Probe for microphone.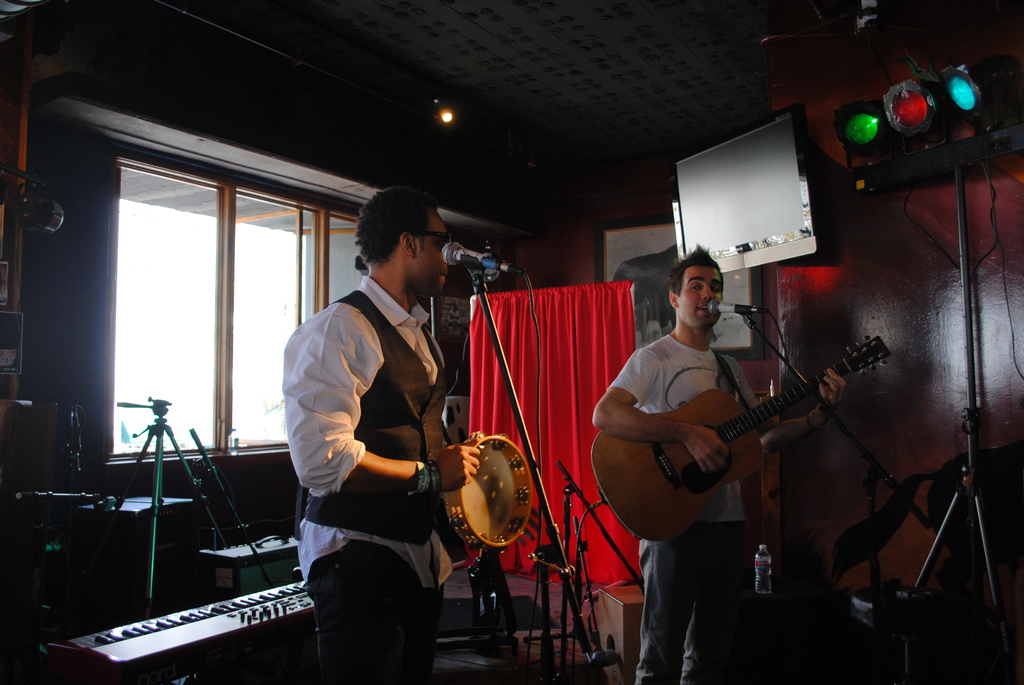
Probe result: BBox(441, 241, 522, 272).
